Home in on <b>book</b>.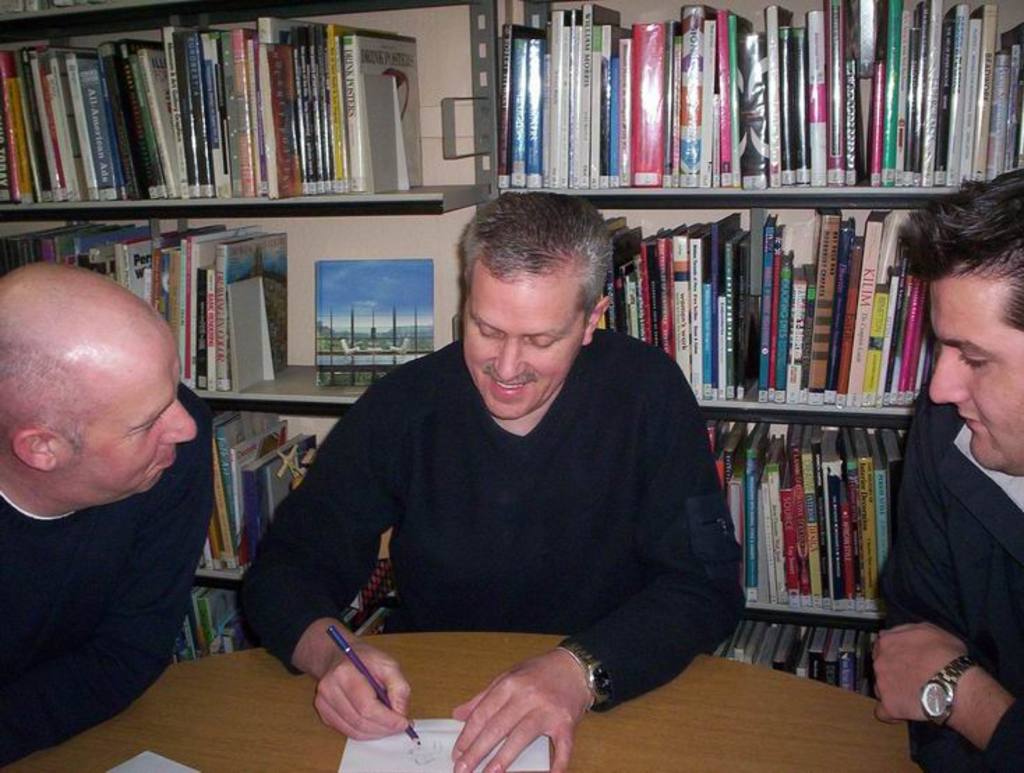
Homed in at (x1=255, y1=15, x2=300, y2=194).
